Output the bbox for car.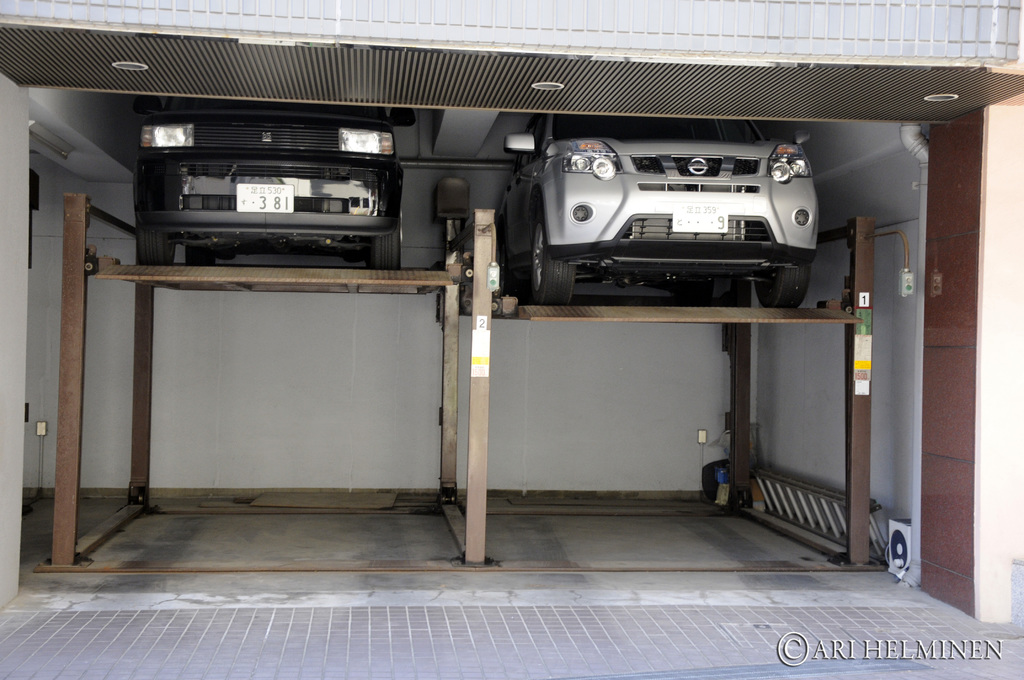
134,95,417,268.
